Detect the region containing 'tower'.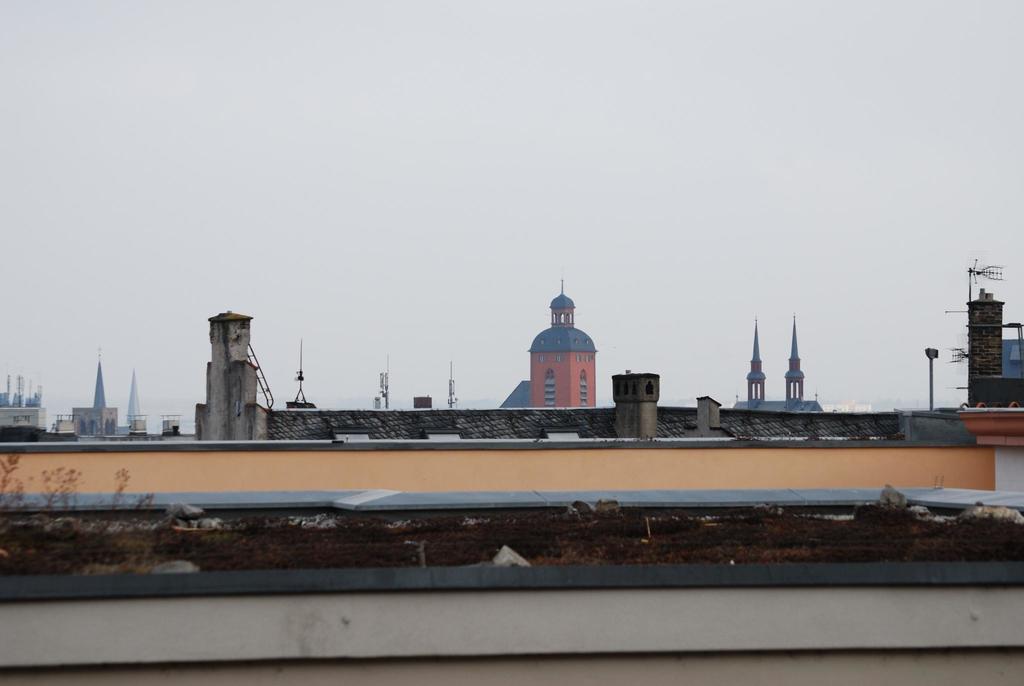
select_region(203, 311, 266, 441).
